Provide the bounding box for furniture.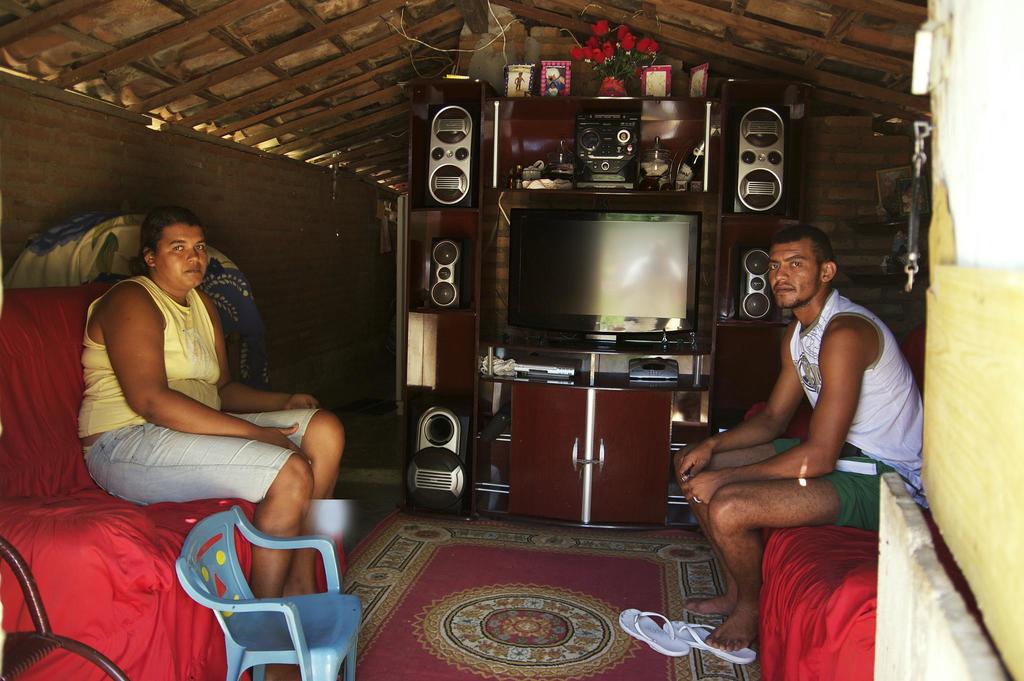
400:76:809:532.
